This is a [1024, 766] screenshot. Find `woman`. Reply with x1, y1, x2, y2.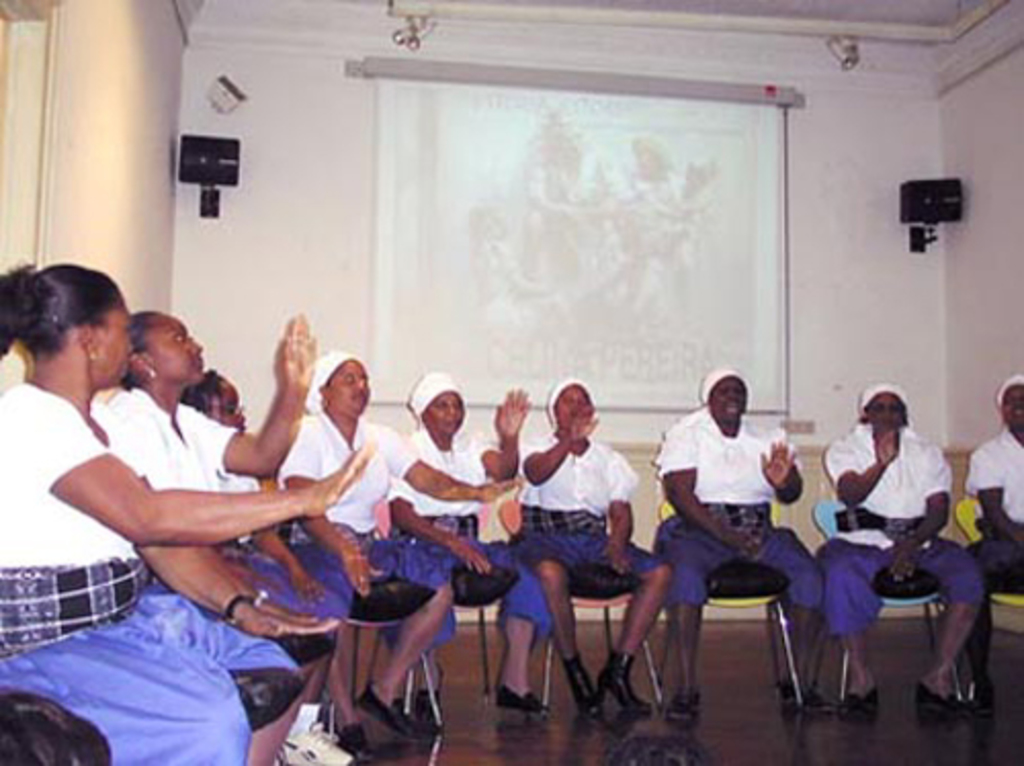
514, 373, 684, 721.
